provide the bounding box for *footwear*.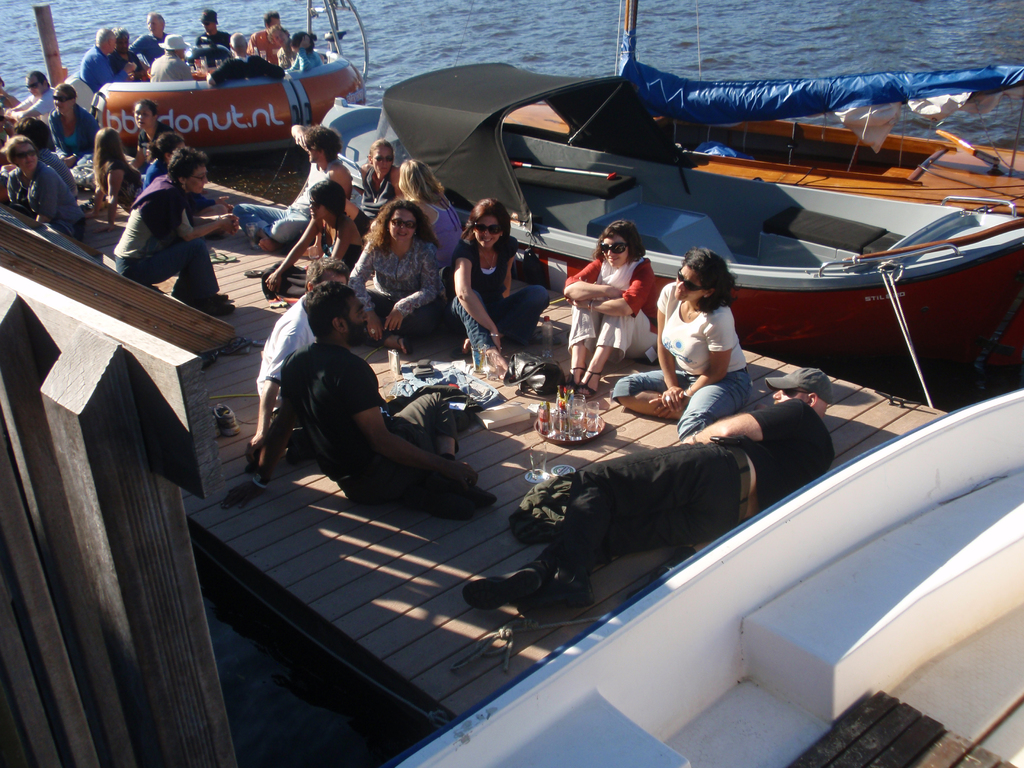
381 329 413 353.
